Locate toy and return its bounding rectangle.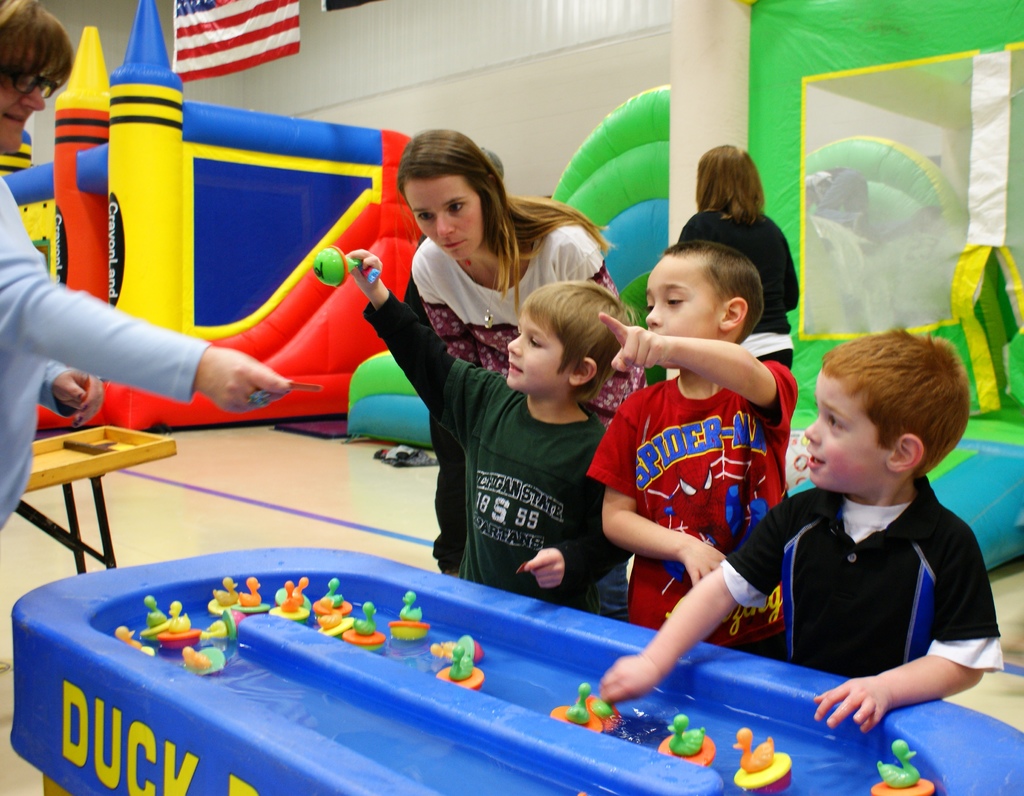
236, 576, 273, 614.
